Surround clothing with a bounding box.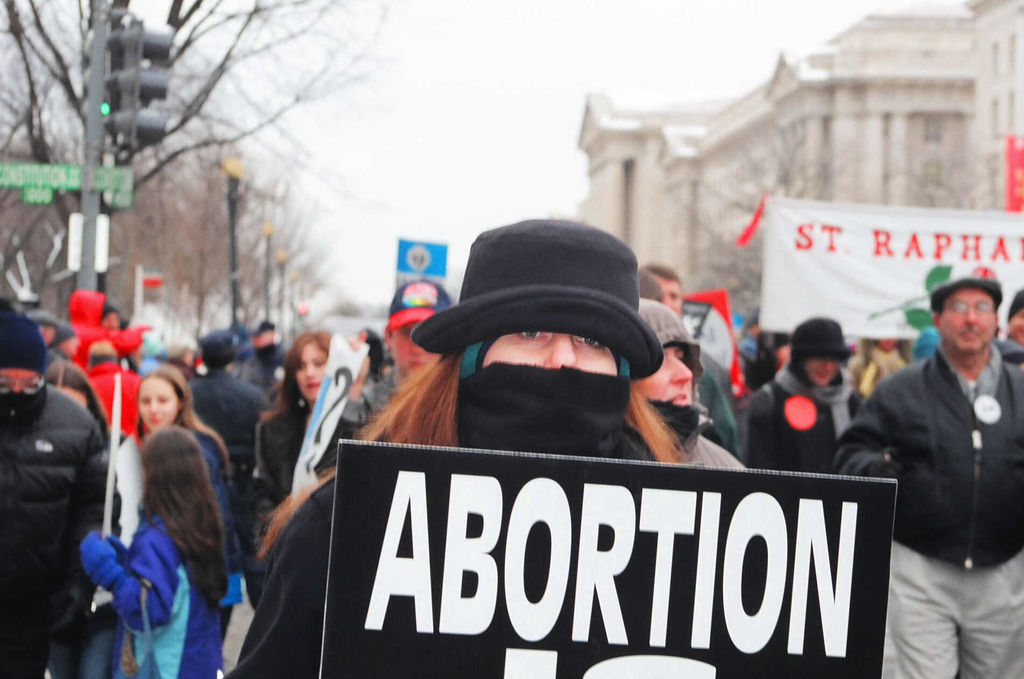
detection(728, 314, 881, 471).
